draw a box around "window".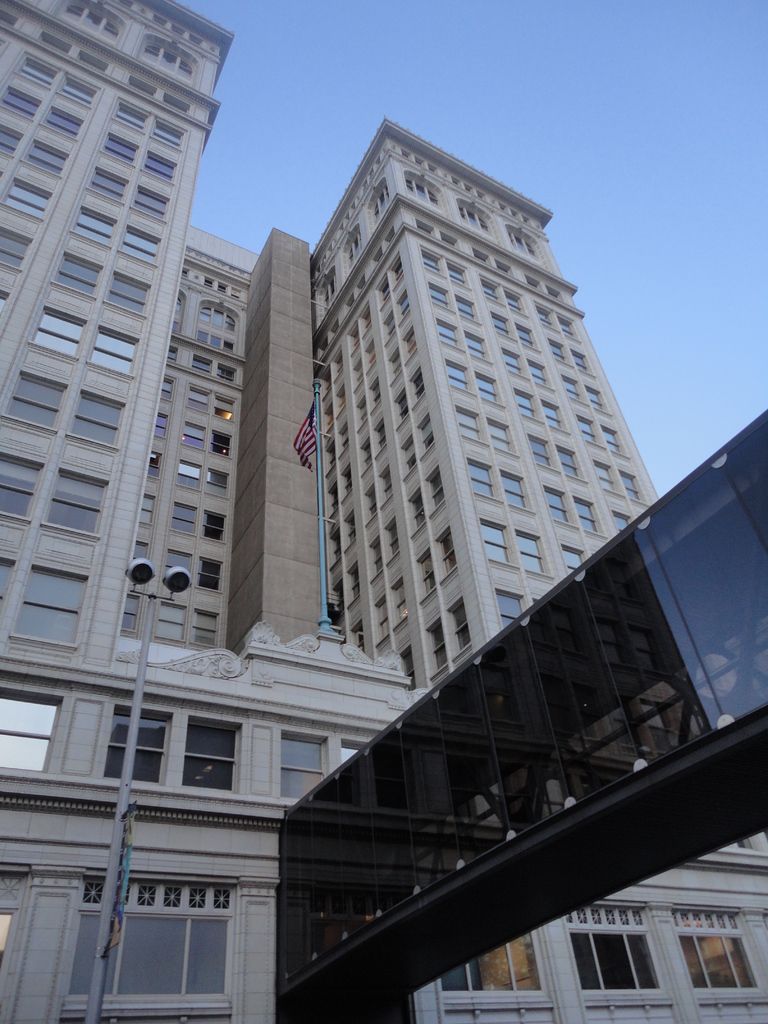
{"x1": 454, "y1": 295, "x2": 480, "y2": 323}.
